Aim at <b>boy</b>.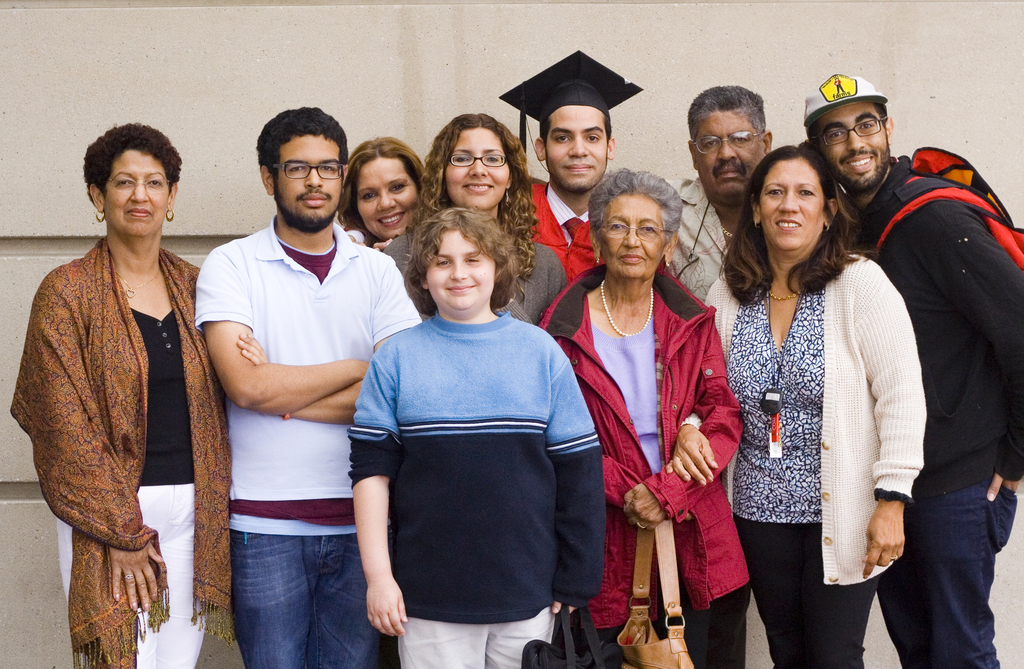
Aimed at <box>501,52,669,282</box>.
